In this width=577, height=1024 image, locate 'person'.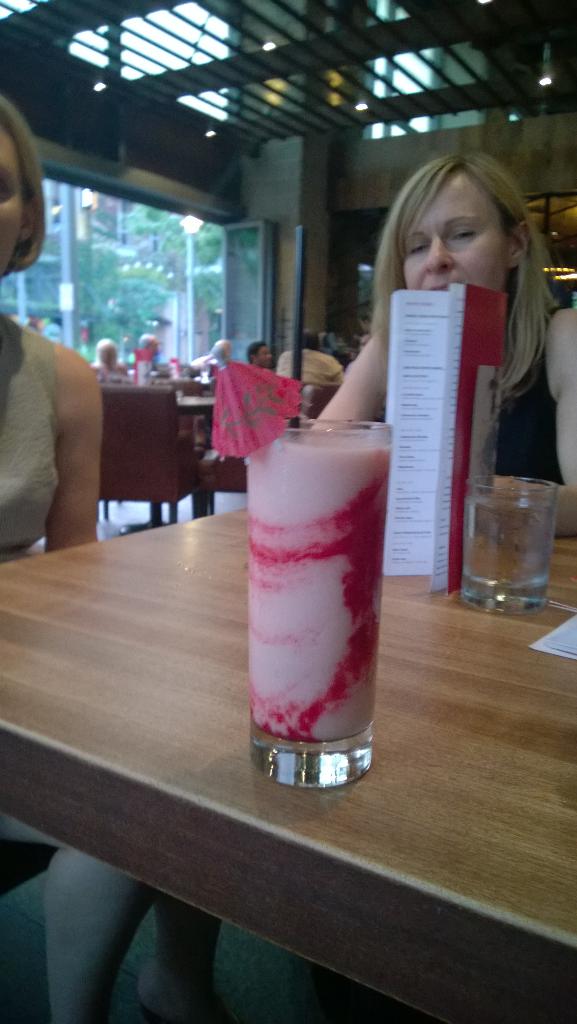
Bounding box: box=[294, 144, 576, 545].
